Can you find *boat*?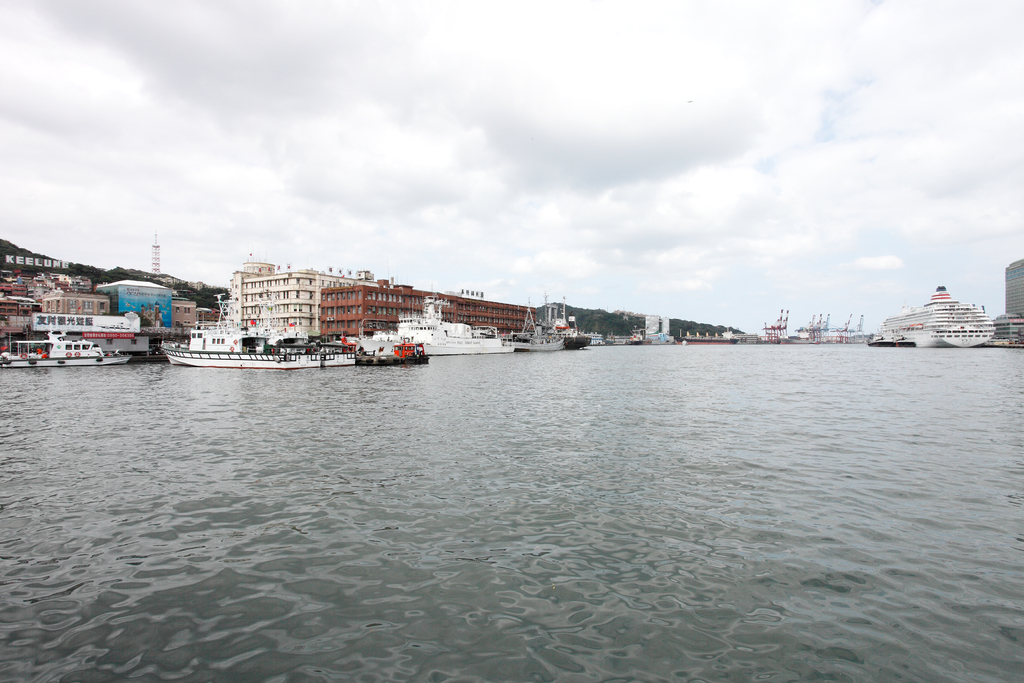
Yes, bounding box: [left=0, top=330, right=135, bottom=366].
